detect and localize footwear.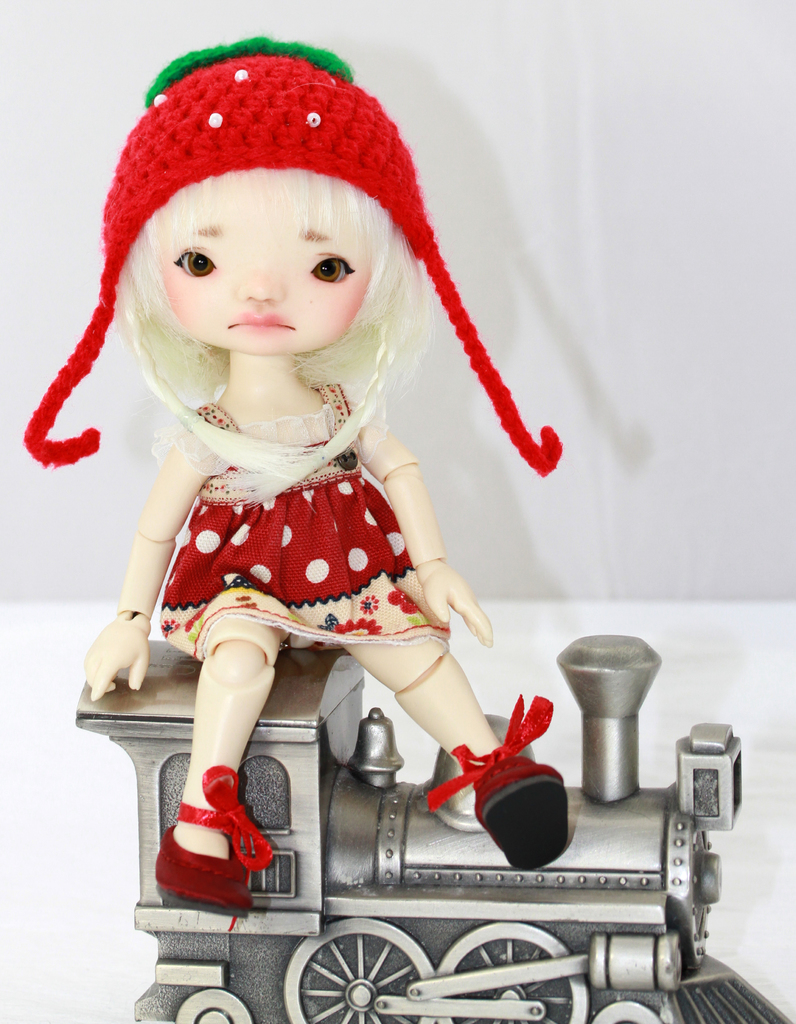
Localized at bbox(150, 850, 269, 913).
